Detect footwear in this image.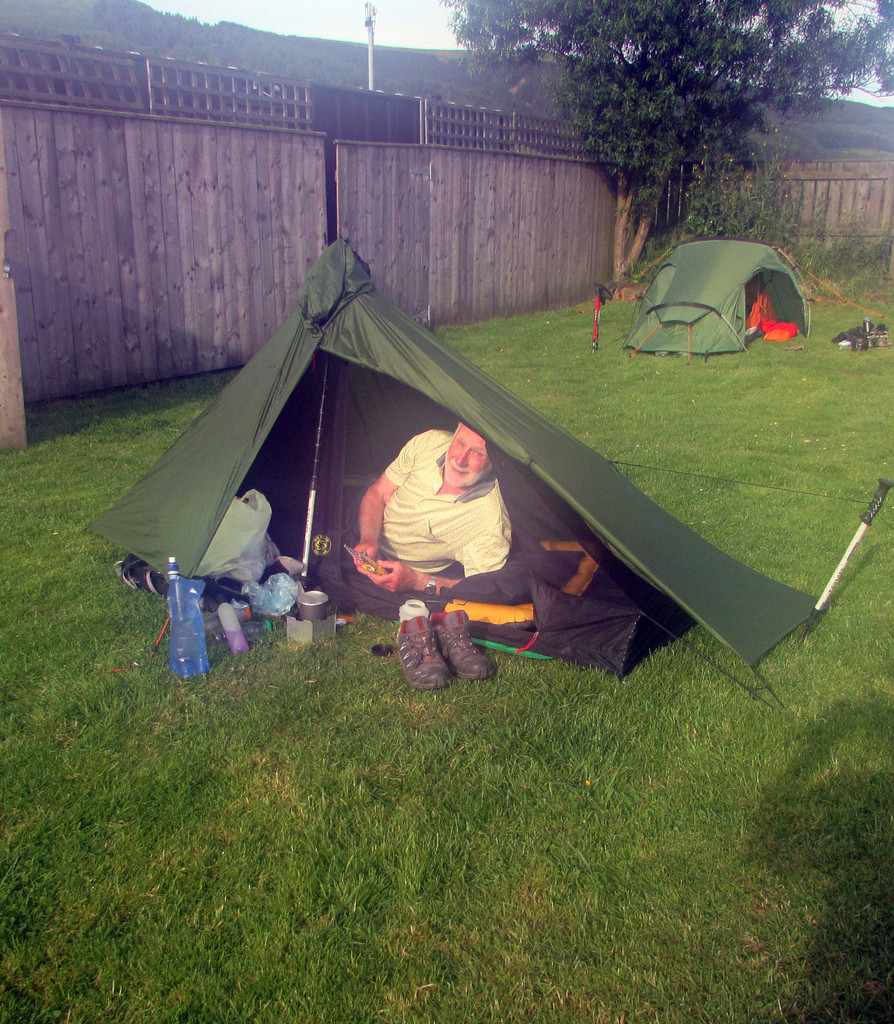
Detection: [391,614,453,689].
